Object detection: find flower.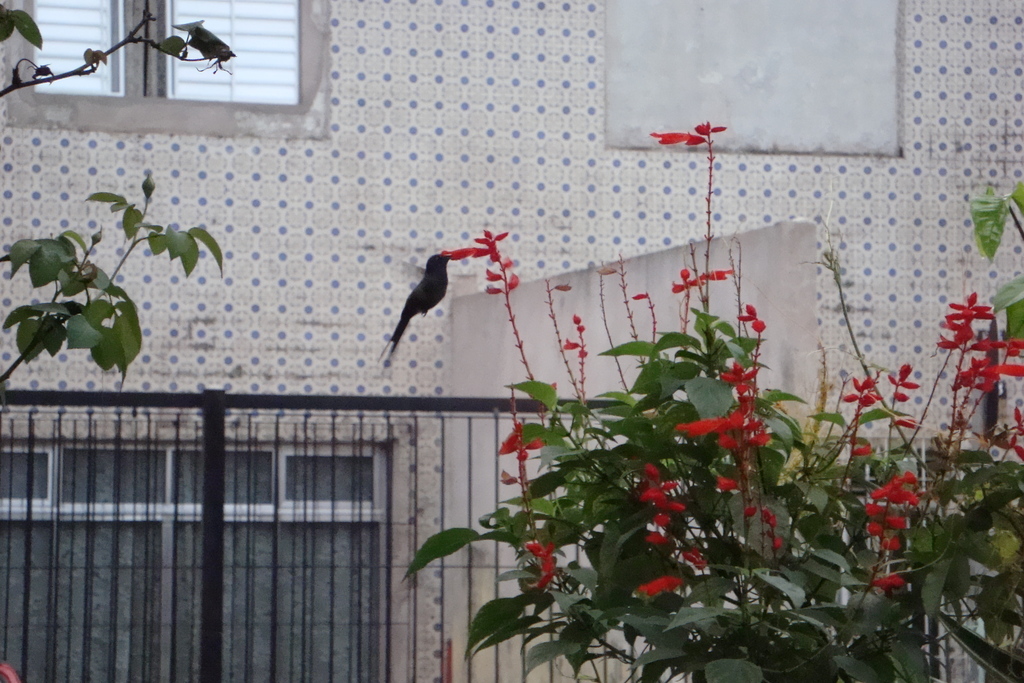
detection(634, 574, 684, 597).
